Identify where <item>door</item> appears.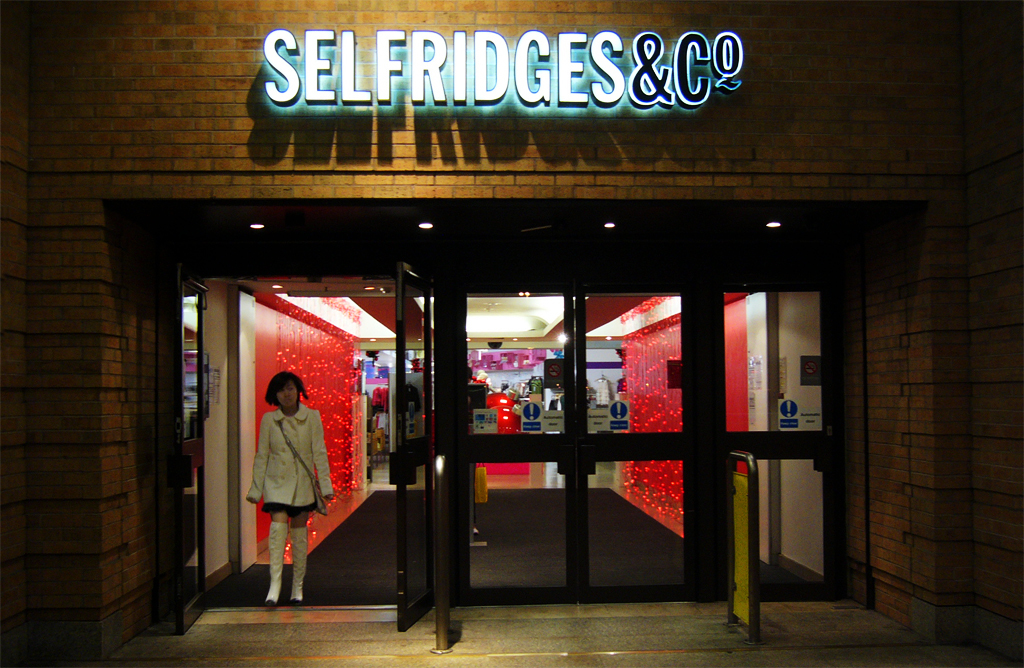
Appears at left=460, top=294, right=575, bottom=605.
